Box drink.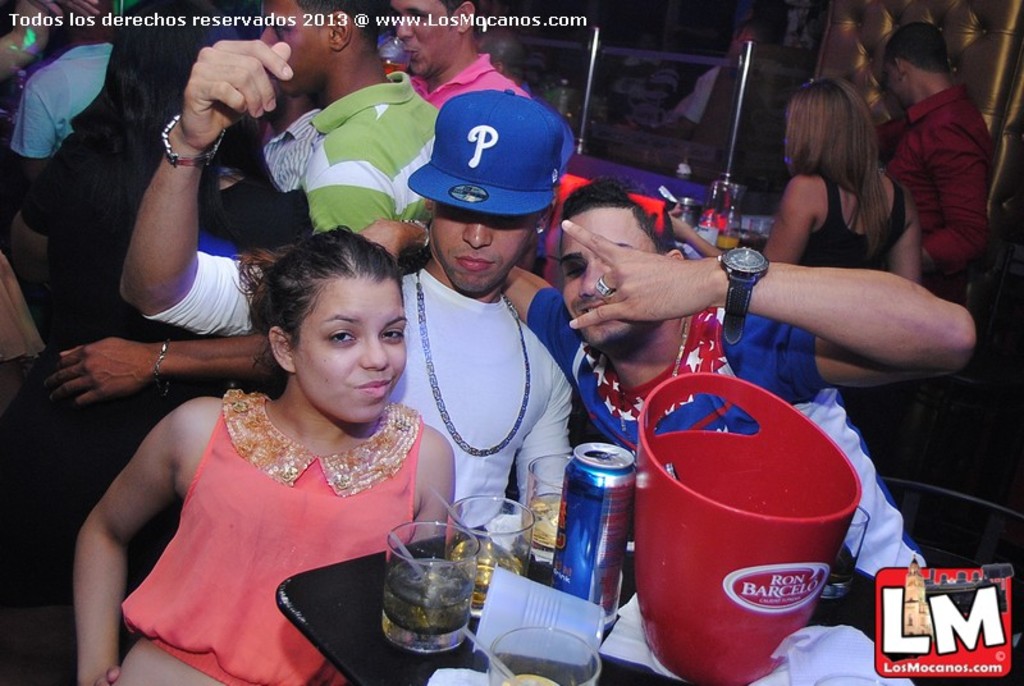
left=521, top=489, right=566, bottom=553.
